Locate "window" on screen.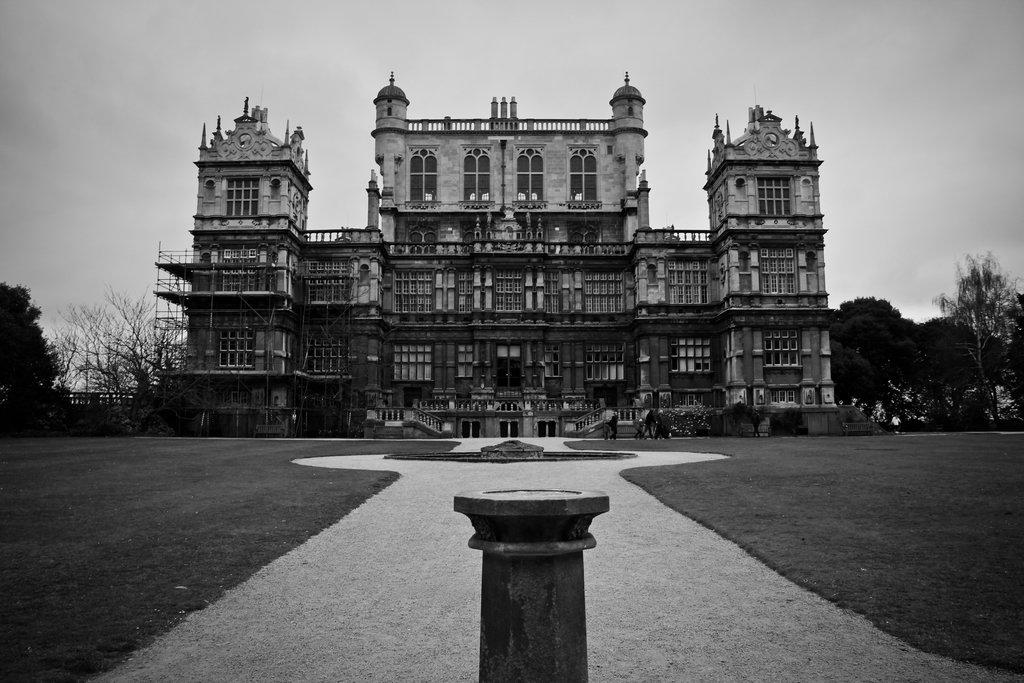
On screen at bbox=[485, 343, 524, 383].
